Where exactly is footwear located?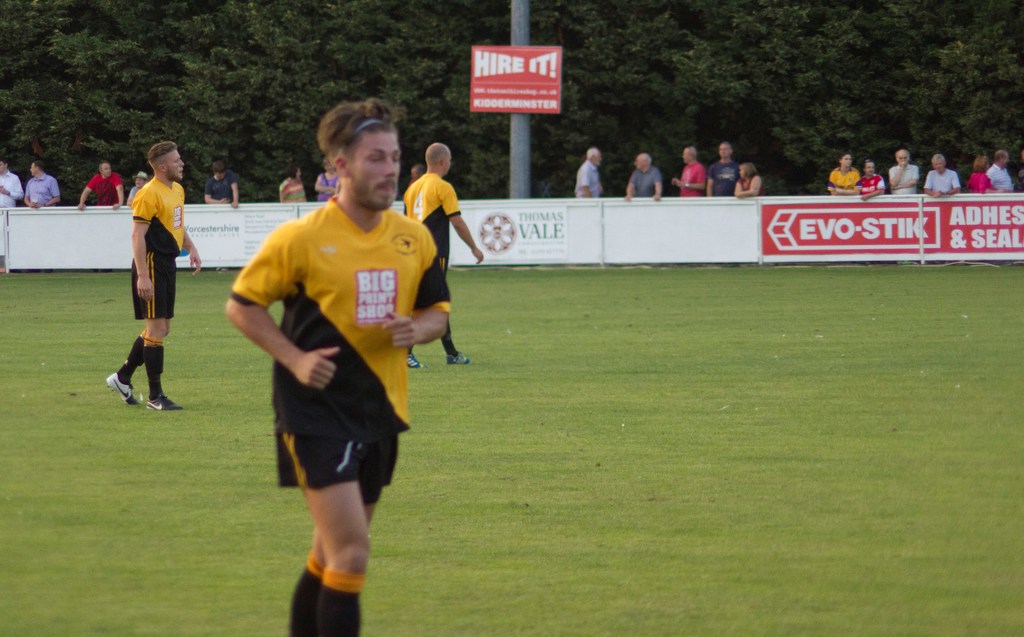
Its bounding box is bbox=(404, 352, 428, 371).
